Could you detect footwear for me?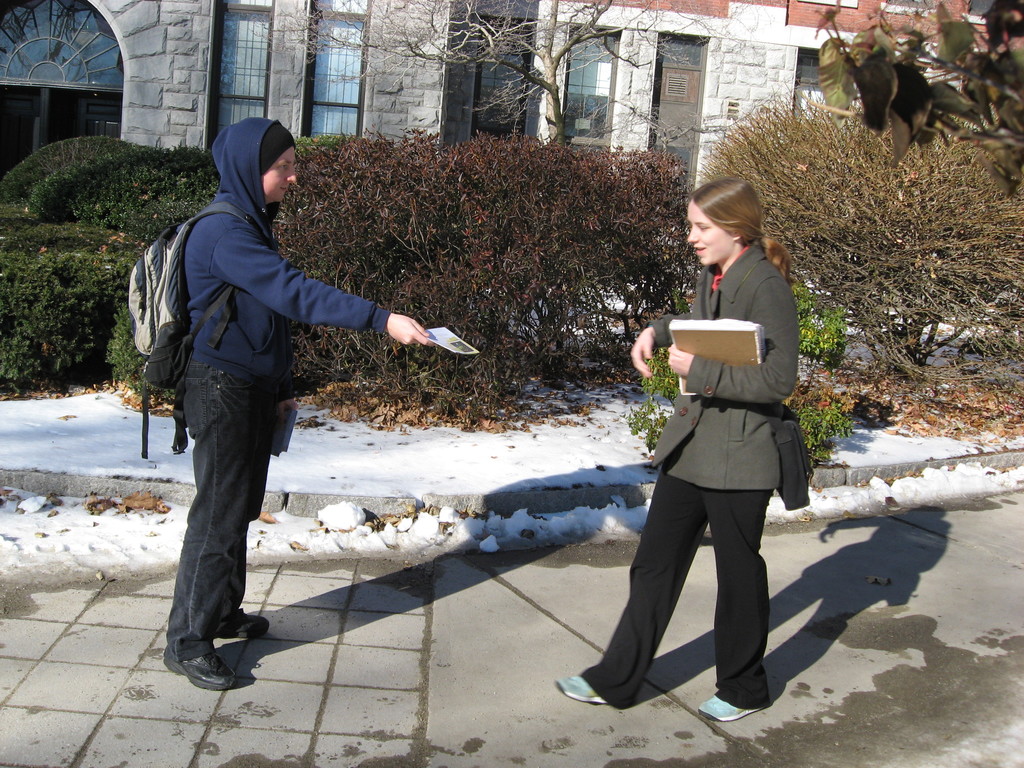
Detection result: box=[689, 698, 765, 730].
